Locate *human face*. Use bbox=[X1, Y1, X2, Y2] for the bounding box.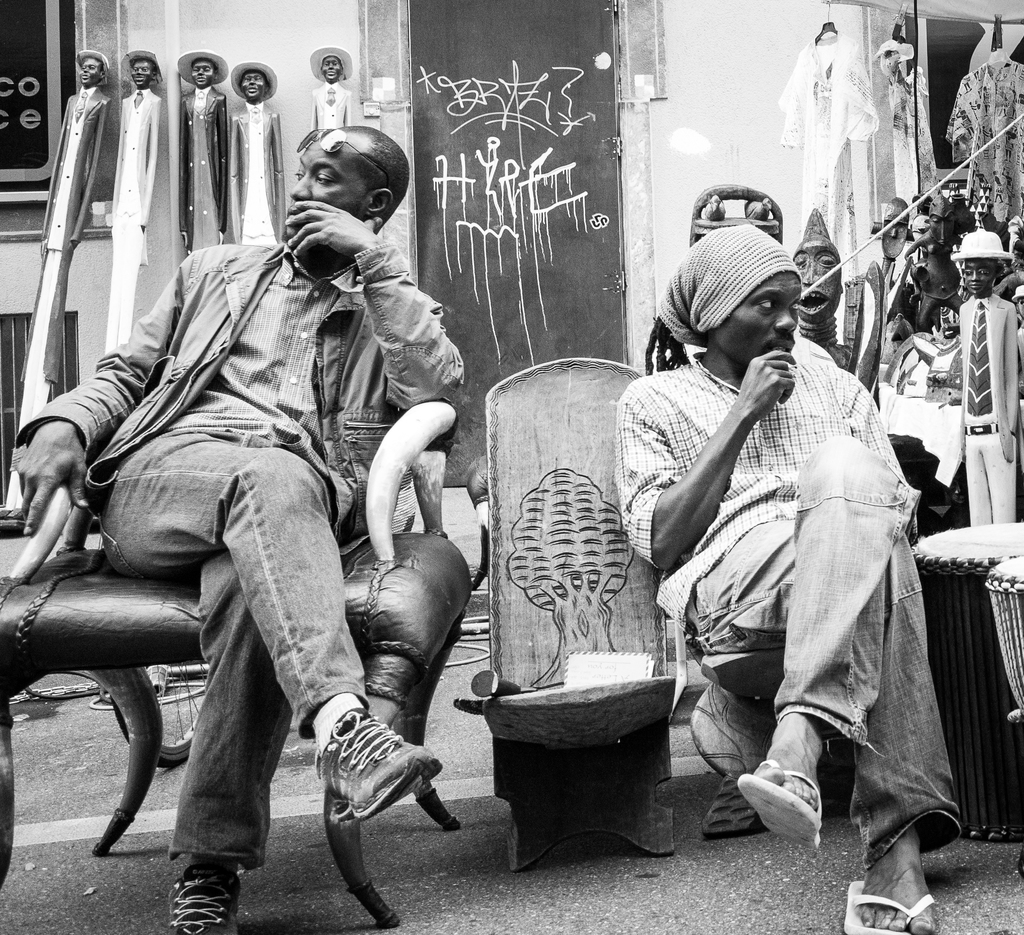
bbox=[129, 61, 154, 88].
